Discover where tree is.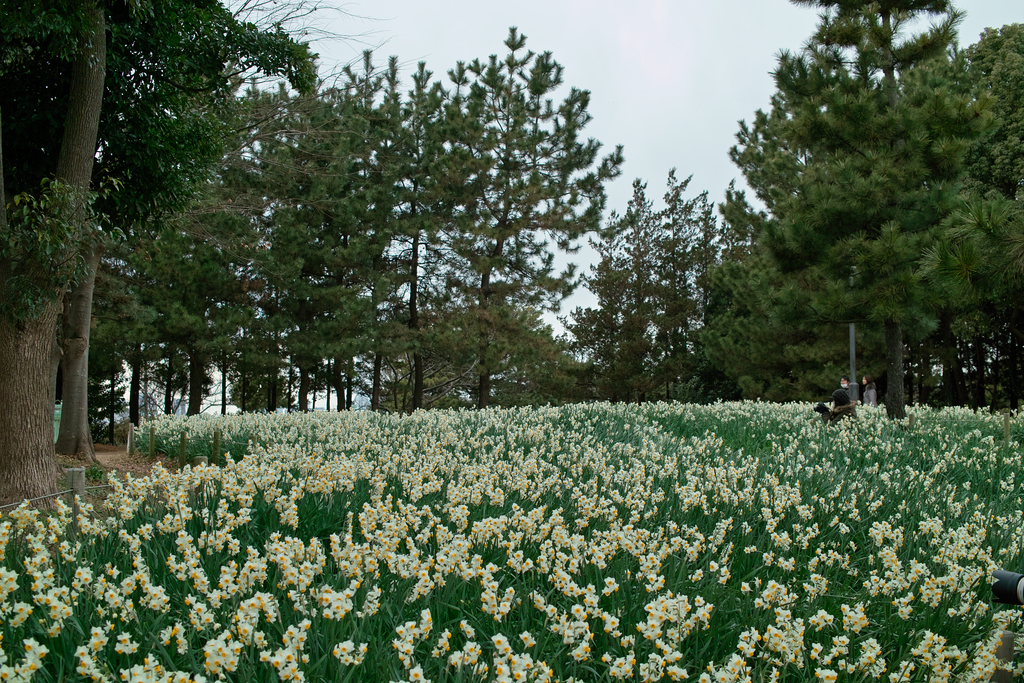
Discovered at BBox(714, 0, 1023, 422).
